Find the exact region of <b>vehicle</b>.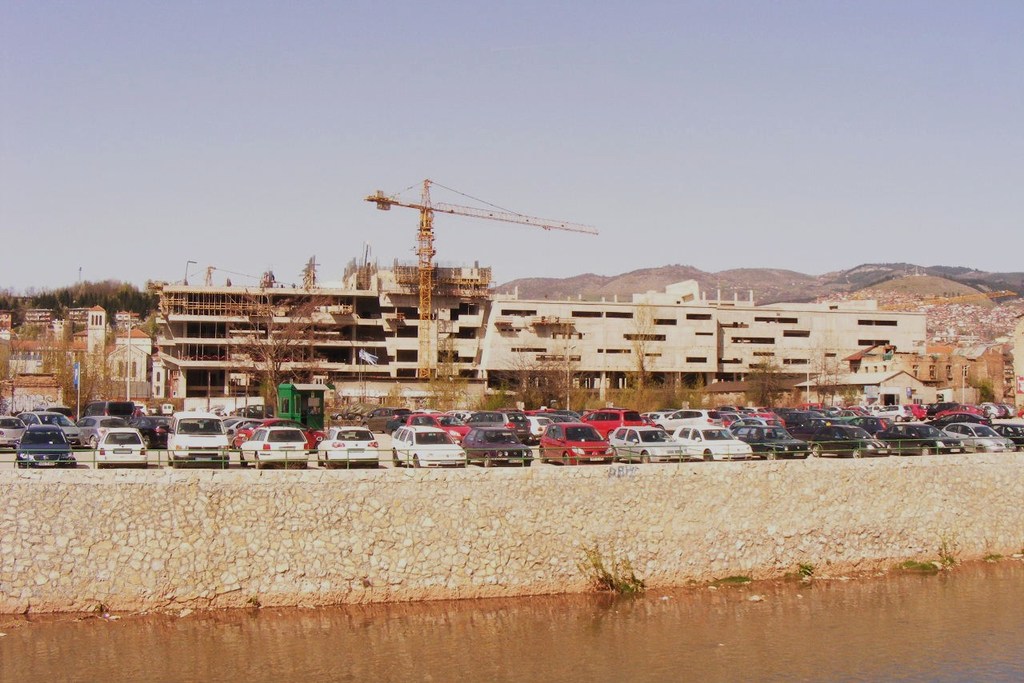
Exact region: [left=654, top=421, right=752, bottom=460].
